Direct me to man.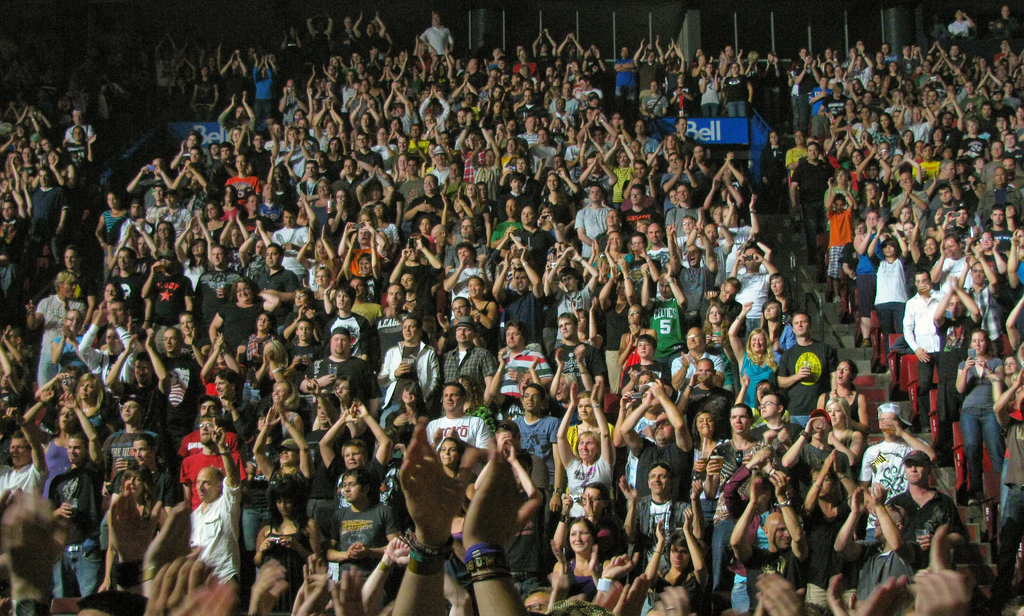
Direction: x1=576 y1=76 x2=602 y2=105.
